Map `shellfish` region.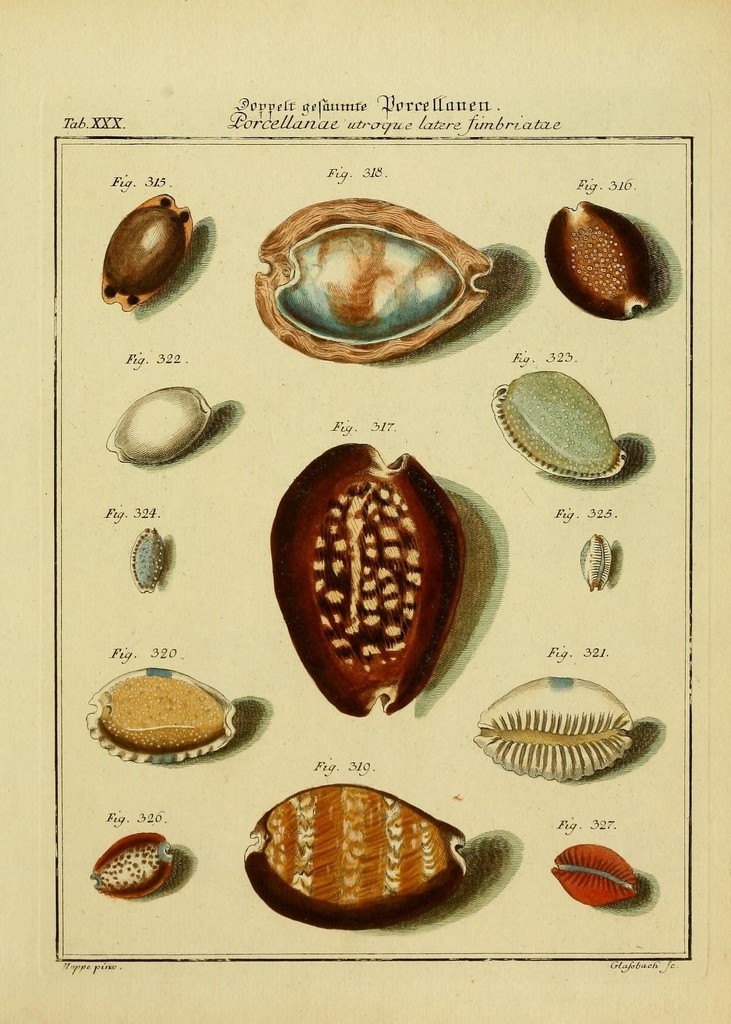
Mapped to [82,660,275,767].
